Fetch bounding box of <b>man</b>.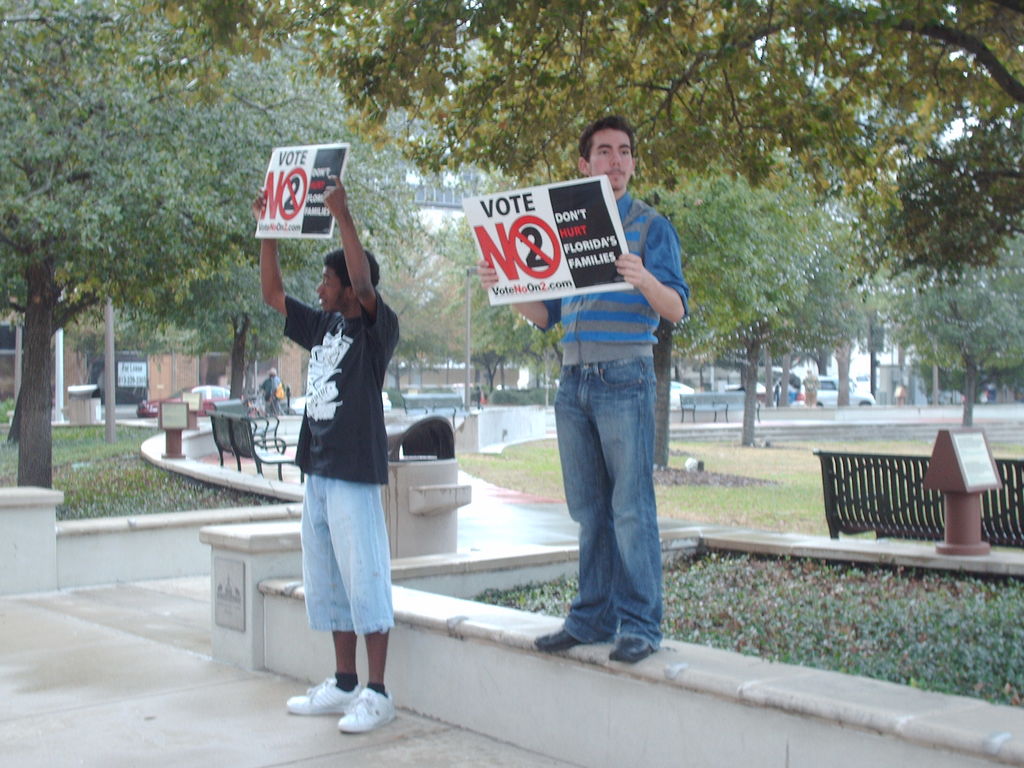
Bbox: (472, 116, 687, 660).
